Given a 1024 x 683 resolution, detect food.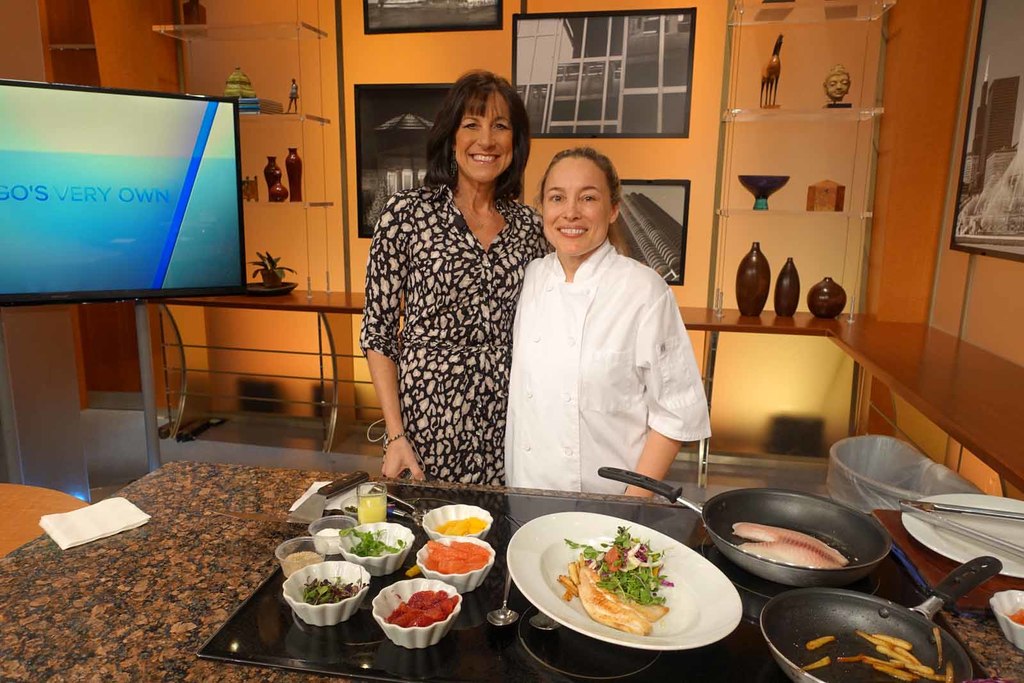
BBox(383, 588, 456, 629).
